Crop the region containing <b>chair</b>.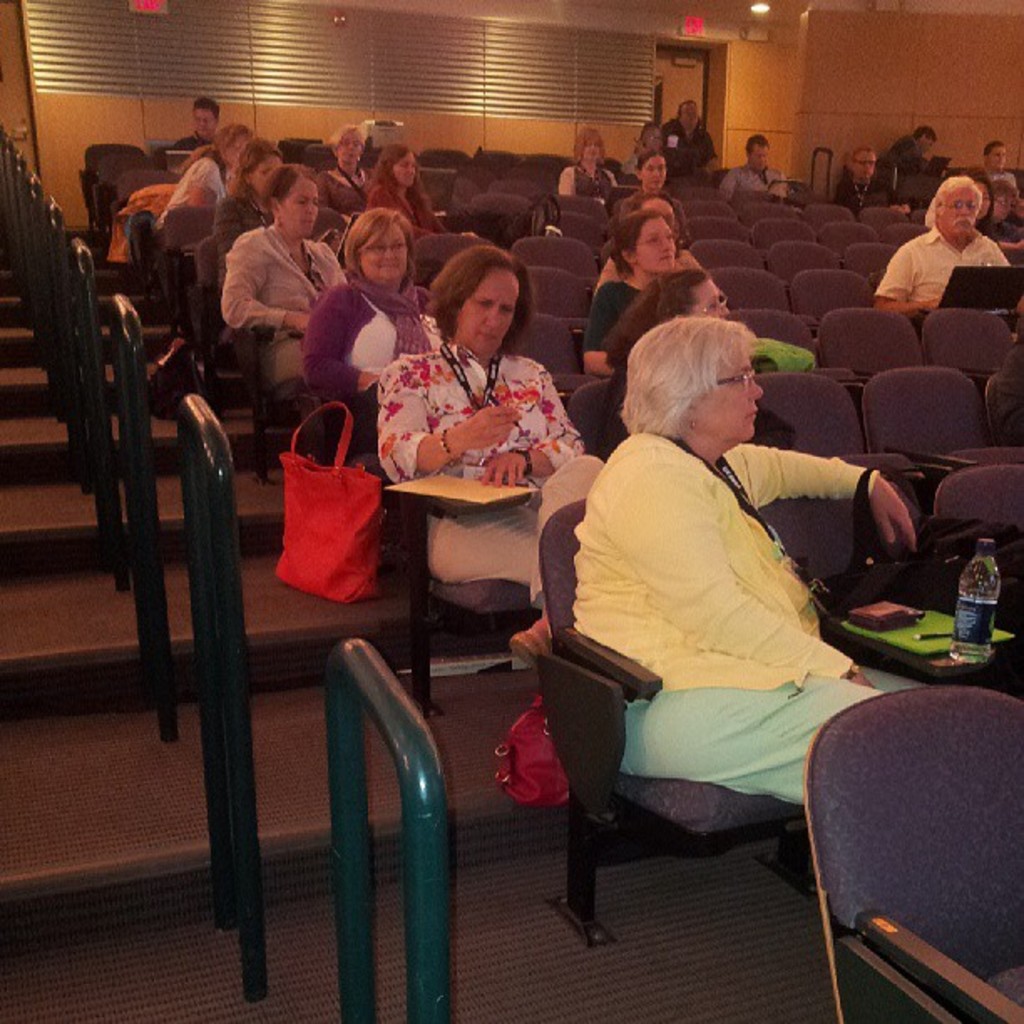
Crop region: 726,310,813,366.
